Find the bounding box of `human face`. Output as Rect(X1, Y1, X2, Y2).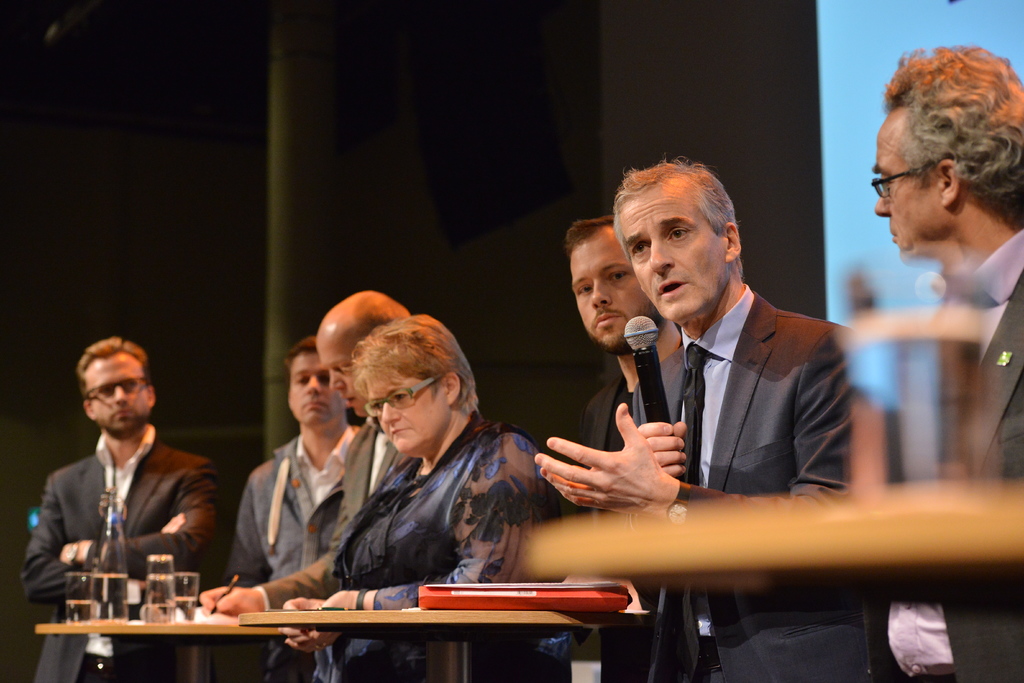
Rect(873, 104, 950, 263).
